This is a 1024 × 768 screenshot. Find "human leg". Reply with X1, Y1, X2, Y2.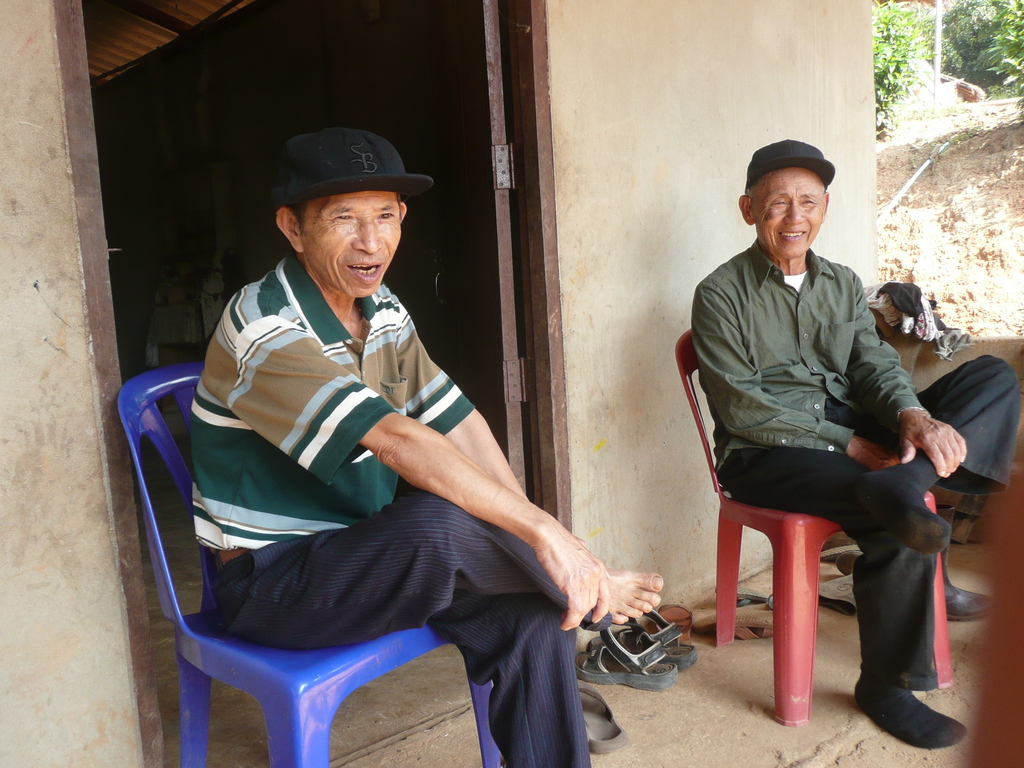
721, 446, 968, 746.
